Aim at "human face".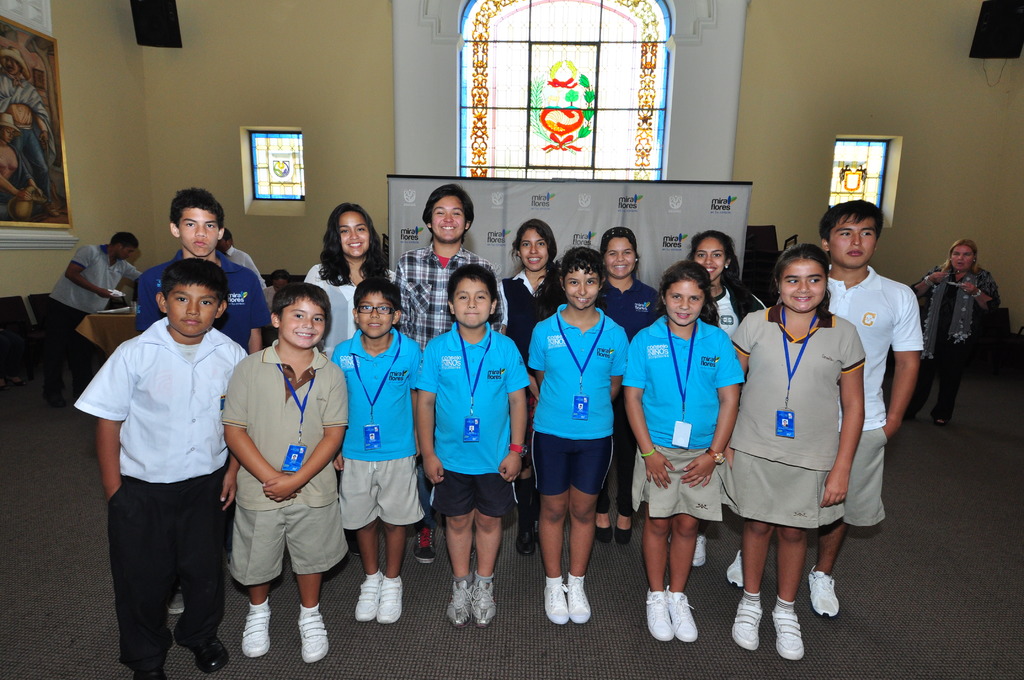
Aimed at detection(282, 296, 327, 346).
